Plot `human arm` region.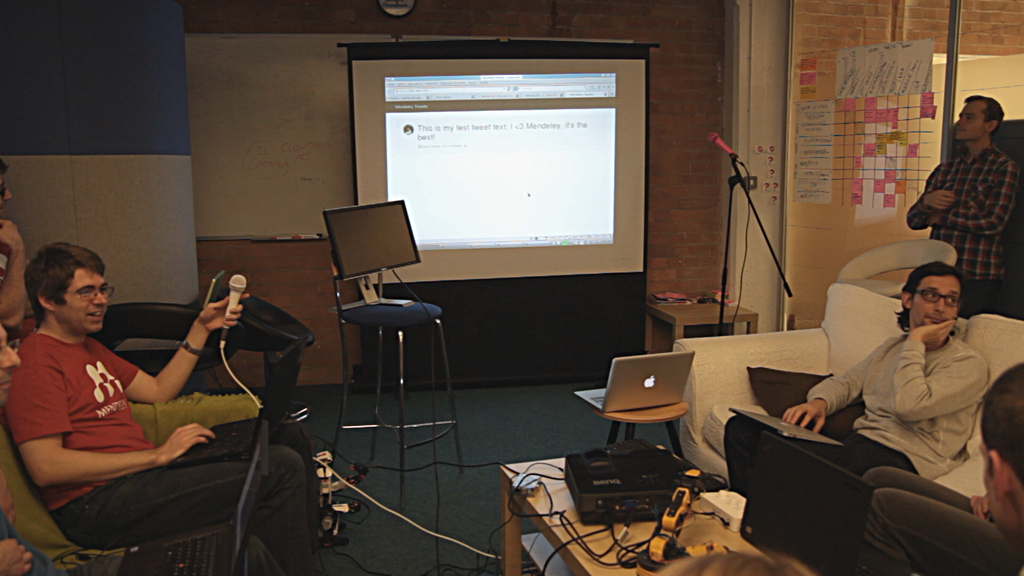
Plotted at (x1=904, y1=161, x2=955, y2=235).
